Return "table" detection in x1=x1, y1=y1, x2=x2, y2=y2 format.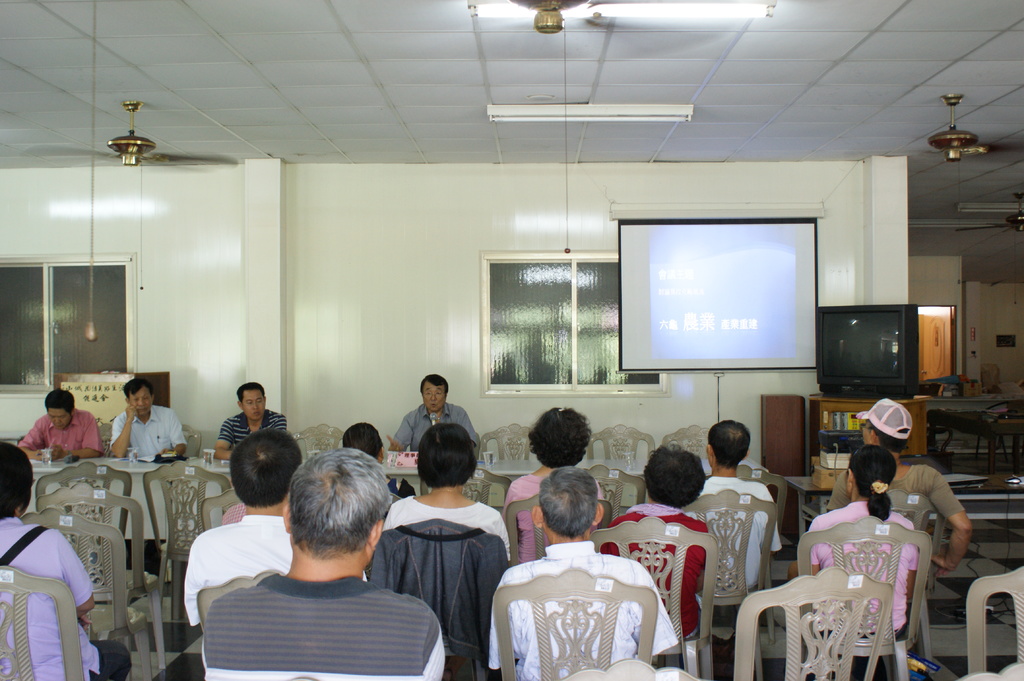
x1=30, y1=453, x2=767, y2=478.
